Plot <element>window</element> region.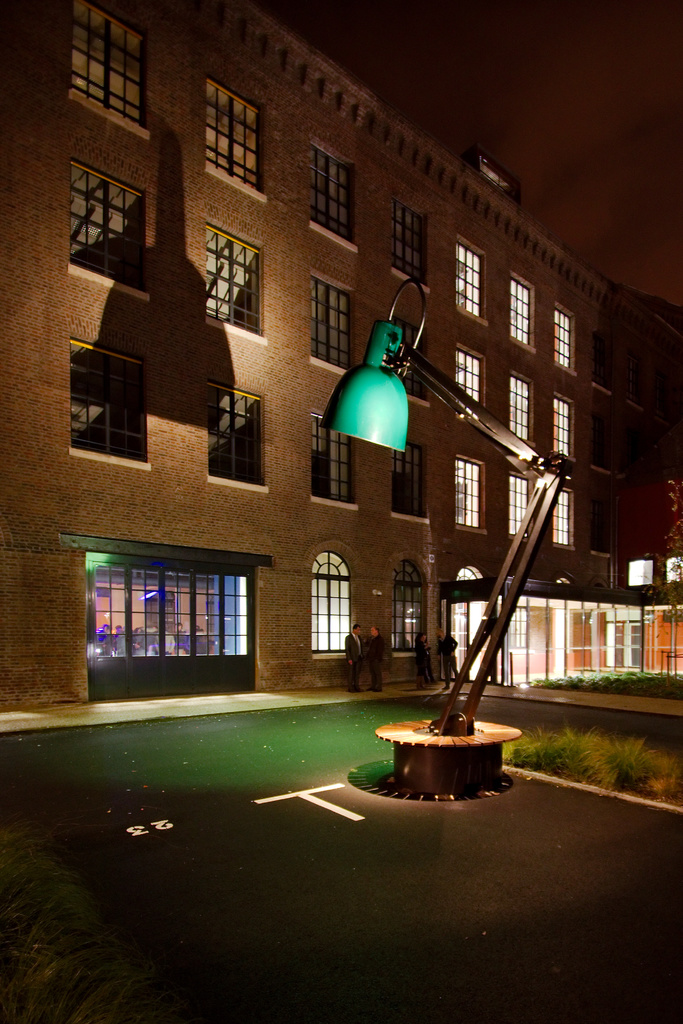
Plotted at <bbox>505, 276, 538, 349</bbox>.
